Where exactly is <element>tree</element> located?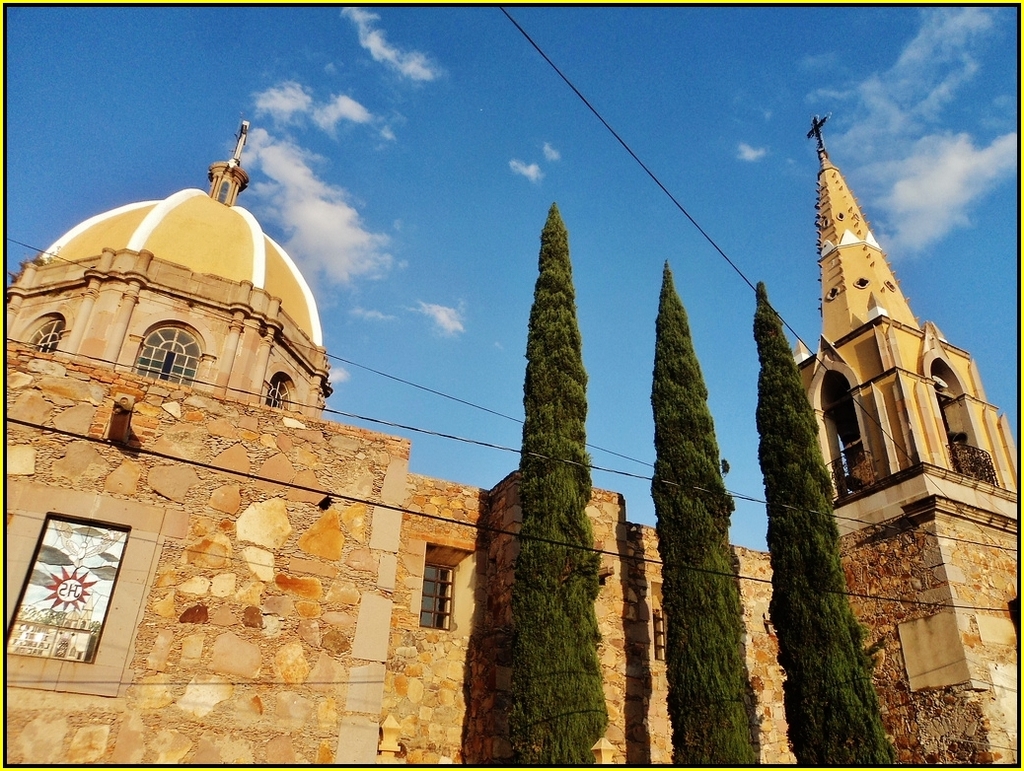
Its bounding box is x1=754, y1=281, x2=894, y2=770.
